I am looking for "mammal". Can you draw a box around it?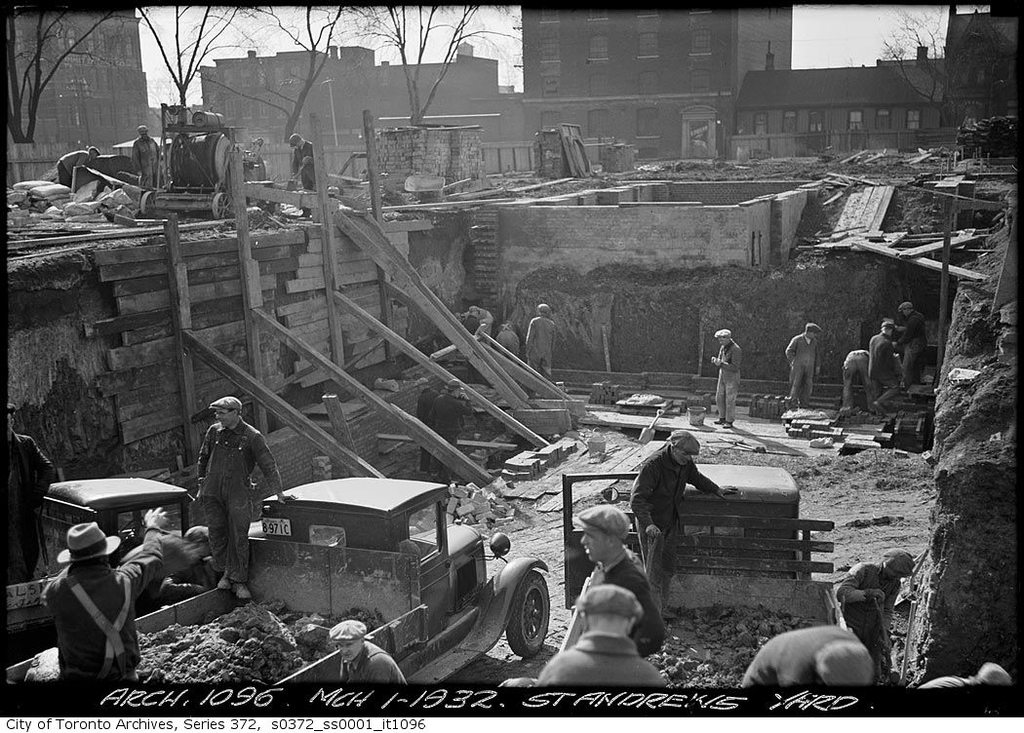
Sure, the bounding box is pyautogui.locateOnScreen(740, 615, 897, 709).
